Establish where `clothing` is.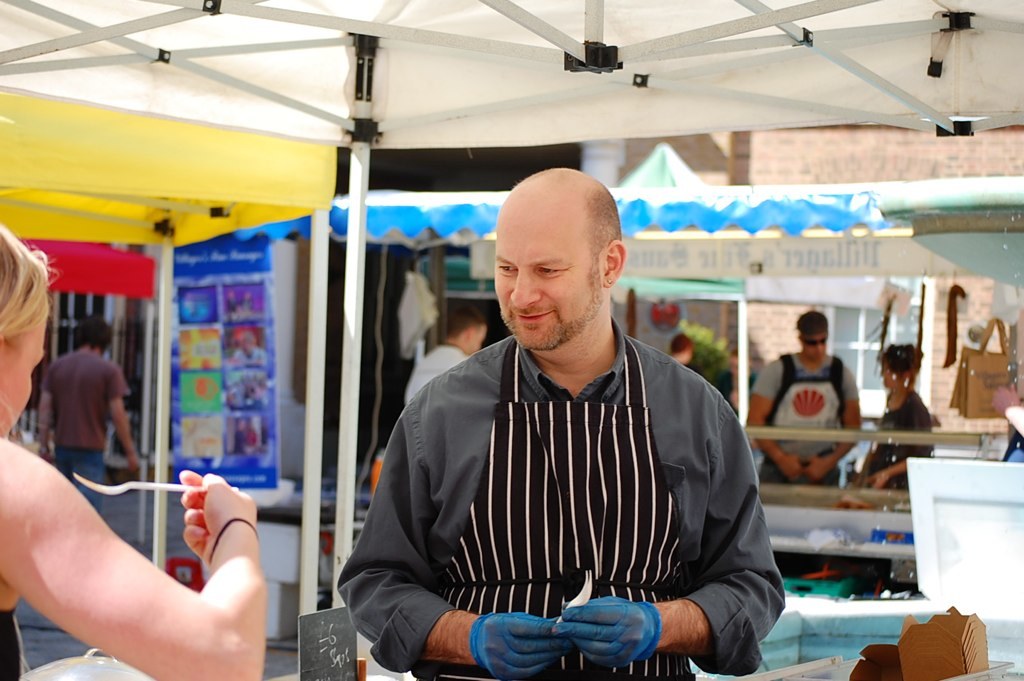
Established at rect(865, 392, 937, 485).
